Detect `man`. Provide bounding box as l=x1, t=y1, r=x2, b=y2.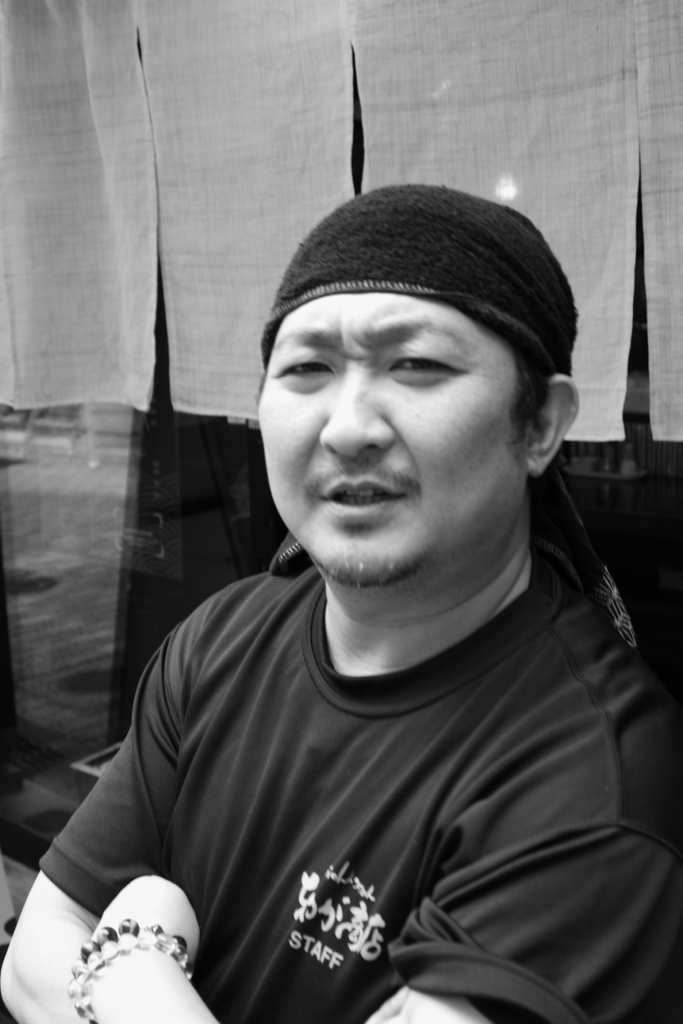
l=39, t=156, r=682, b=1007.
